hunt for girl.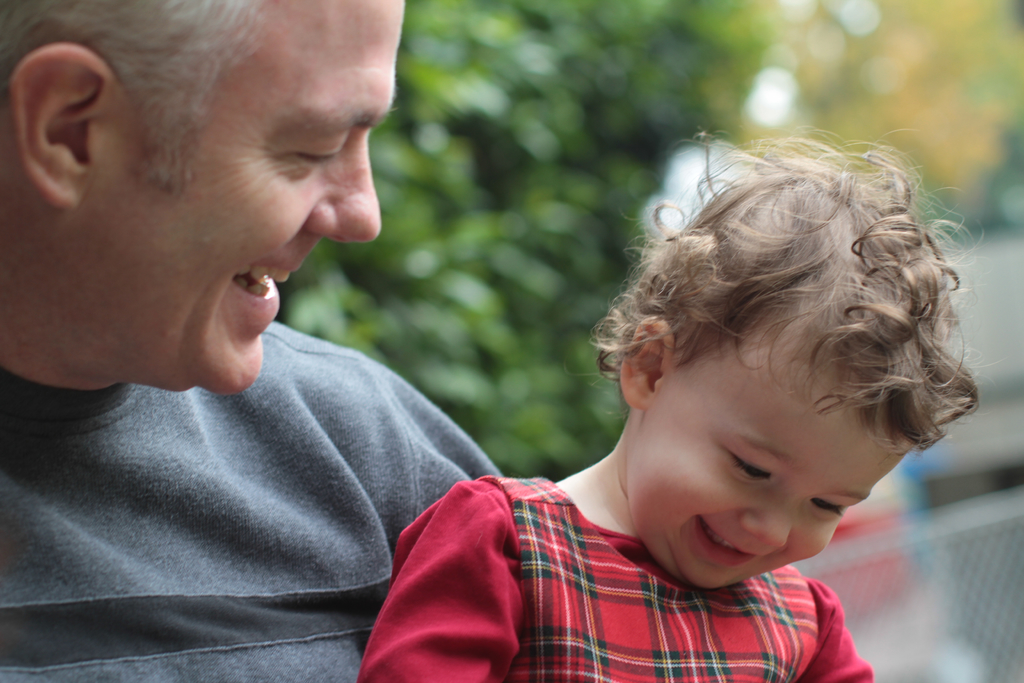
Hunted down at <region>356, 132, 986, 682</region>.
